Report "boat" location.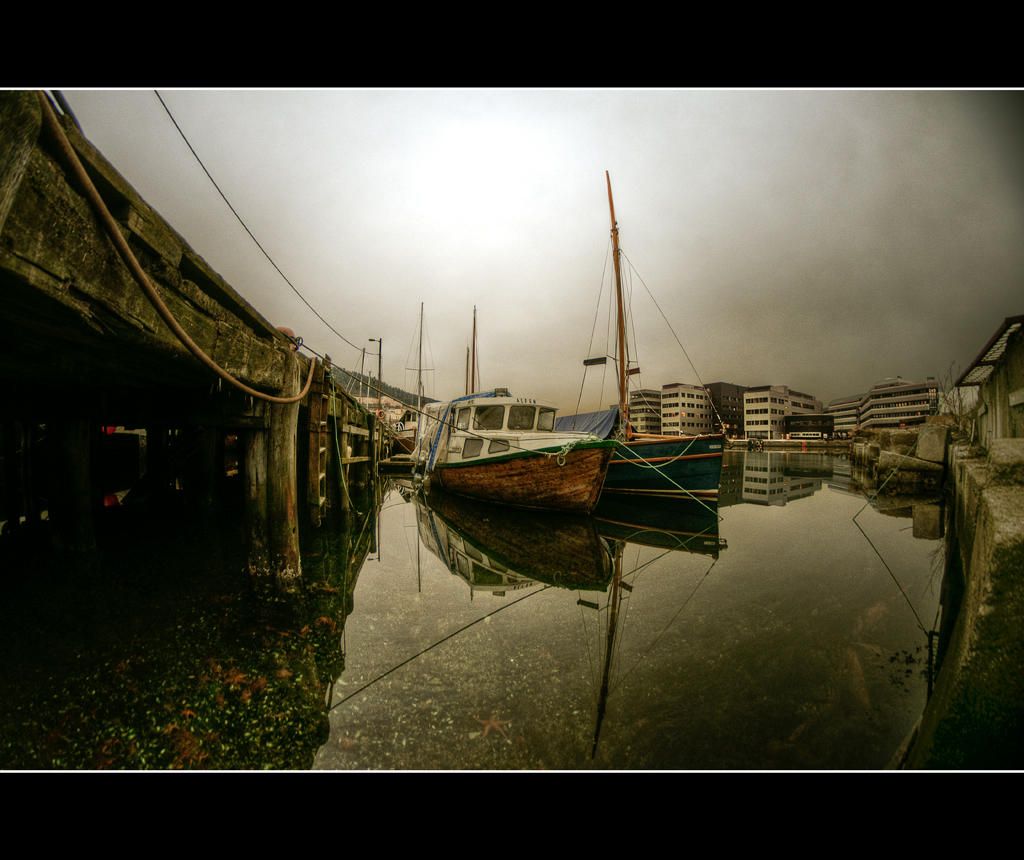
Report: region(415, 301, 629, 526).
